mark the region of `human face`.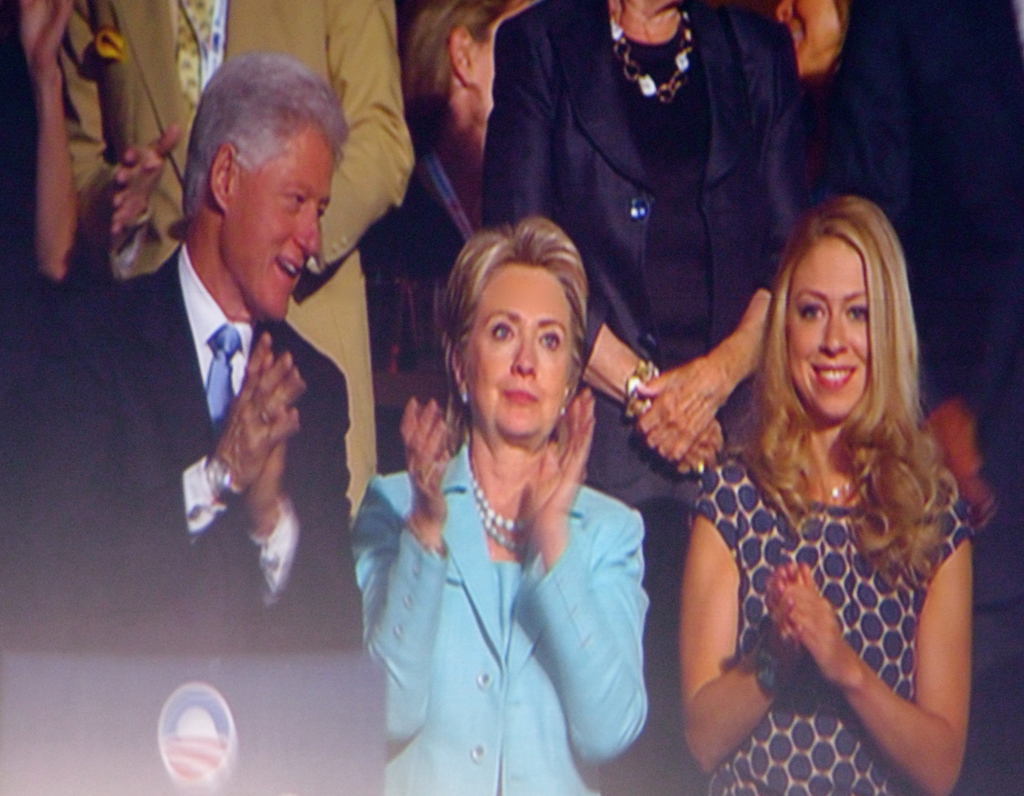
Region: [780,242,877,426].
